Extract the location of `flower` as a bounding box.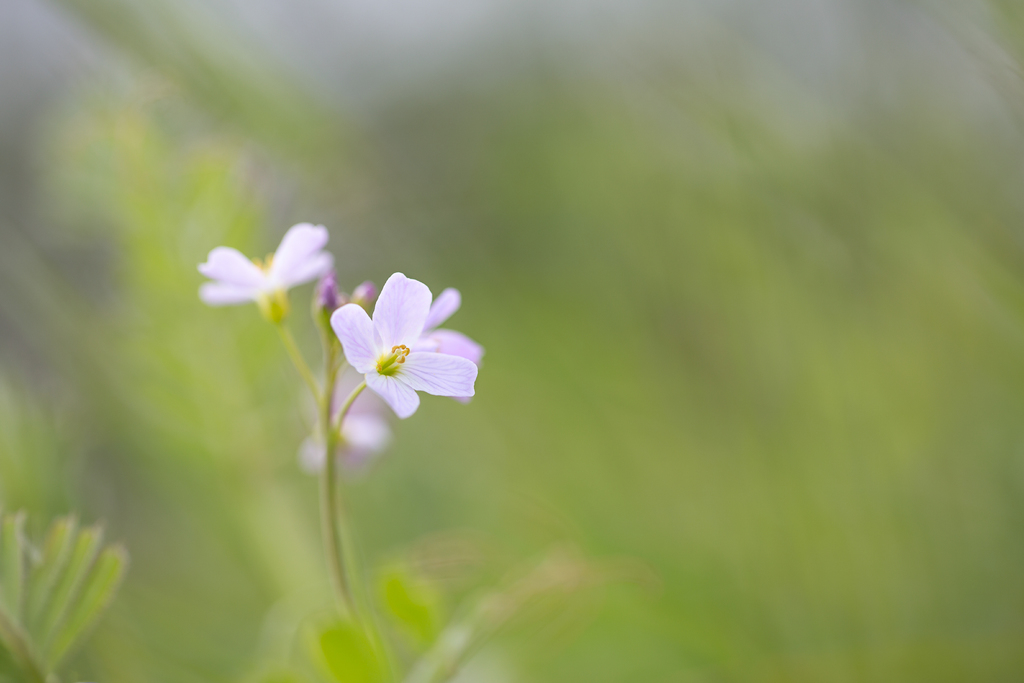
l=280, t=366, r=389, b=468.
